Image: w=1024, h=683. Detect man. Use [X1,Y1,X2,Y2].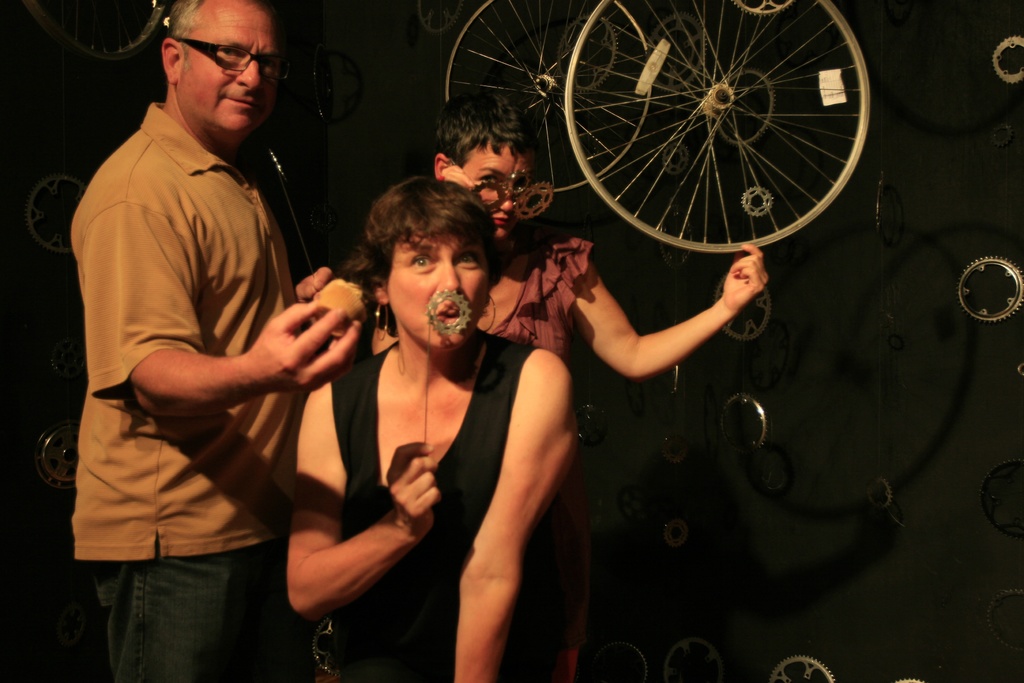
[70,0,383,663].
